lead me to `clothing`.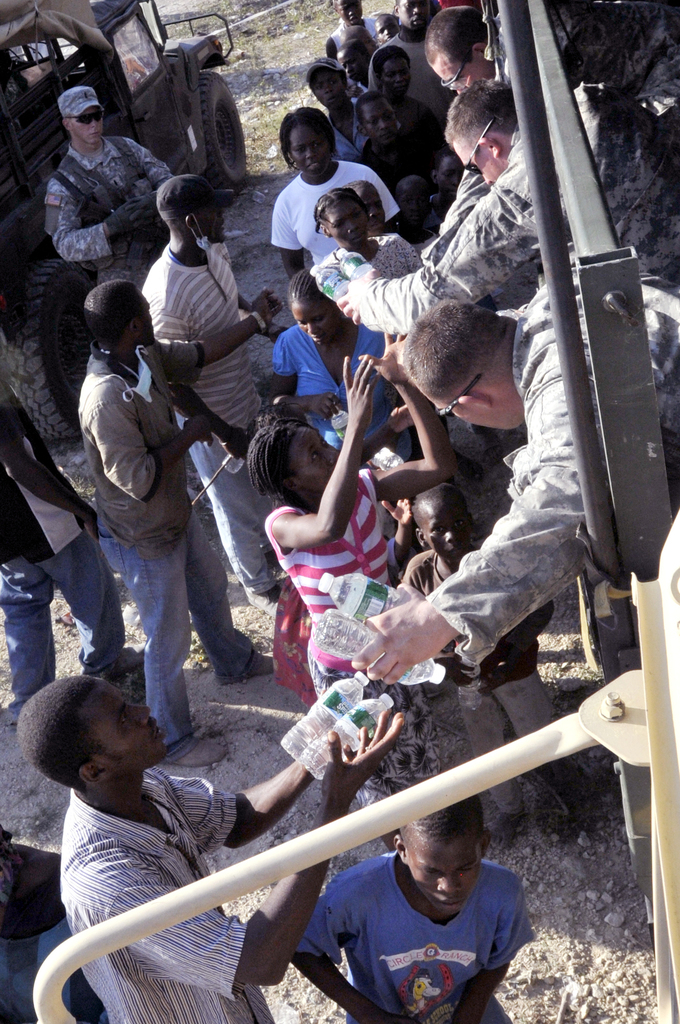
Lead to left=266, top=319, right=392, bottom=449.
